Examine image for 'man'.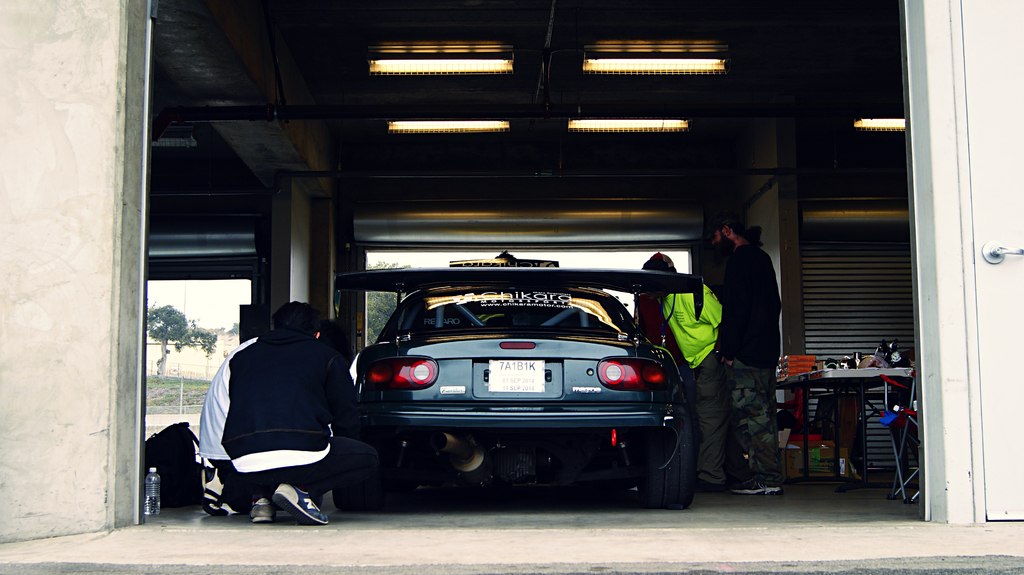
Examination result: Rect(645, 250, 728, 488).
